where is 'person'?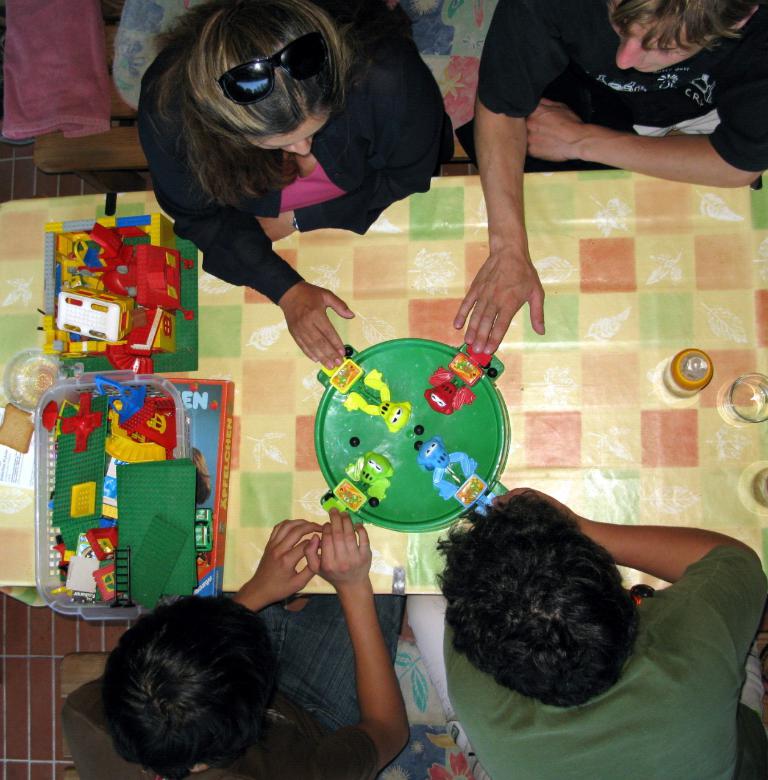
x1=407 y1=484 x2=767 y2=779.
